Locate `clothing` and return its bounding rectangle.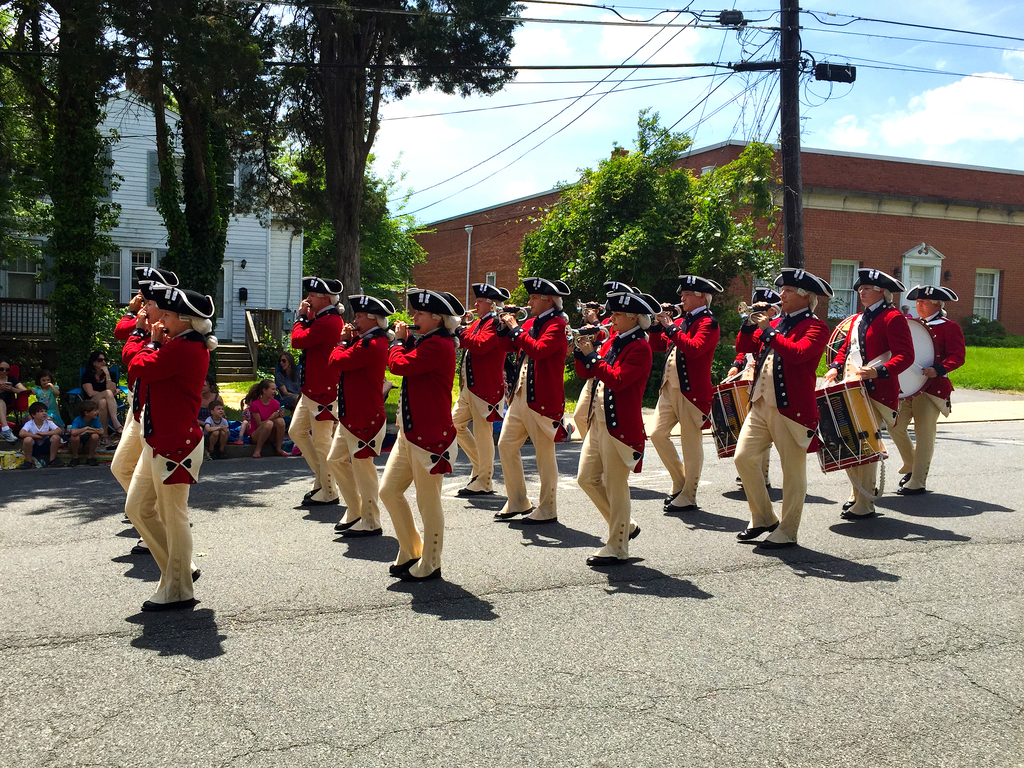
bbox(660, 317, 700, 500).
